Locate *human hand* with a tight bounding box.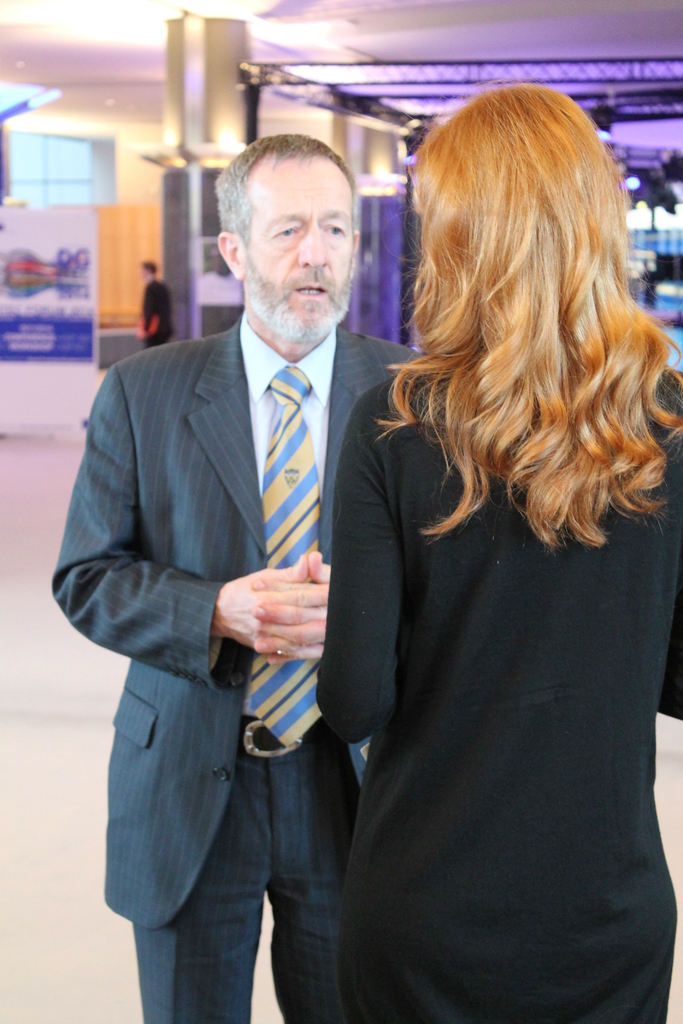
244/550/332/673.
